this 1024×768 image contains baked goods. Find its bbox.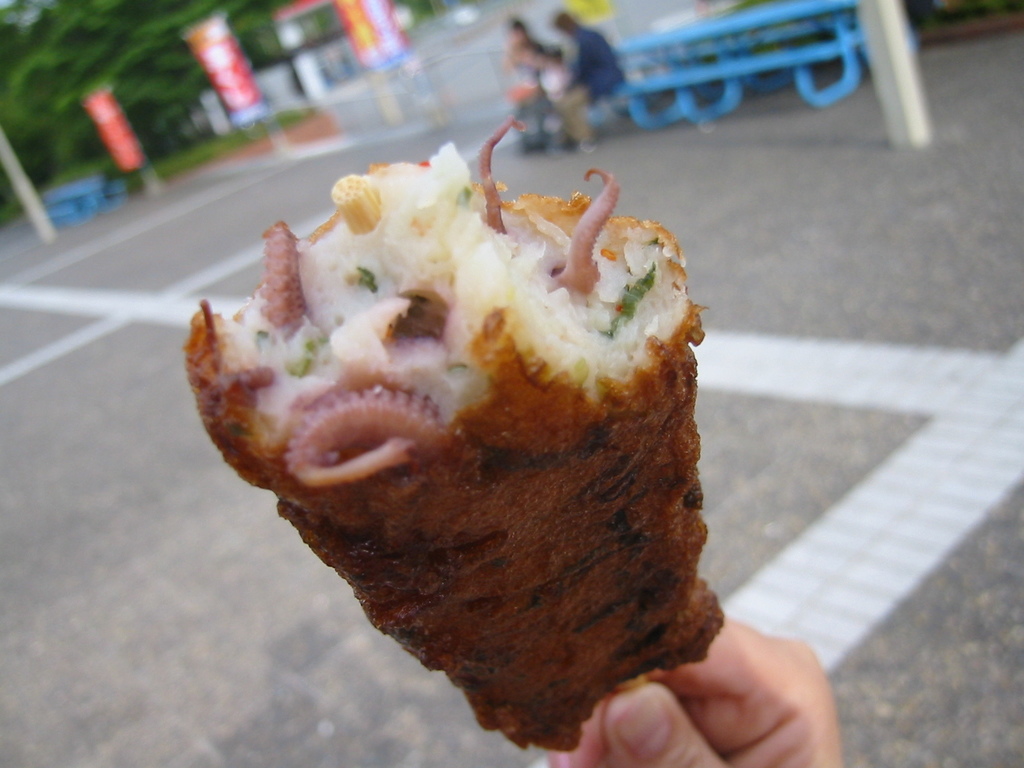
region(166, 125, 712, 767).
